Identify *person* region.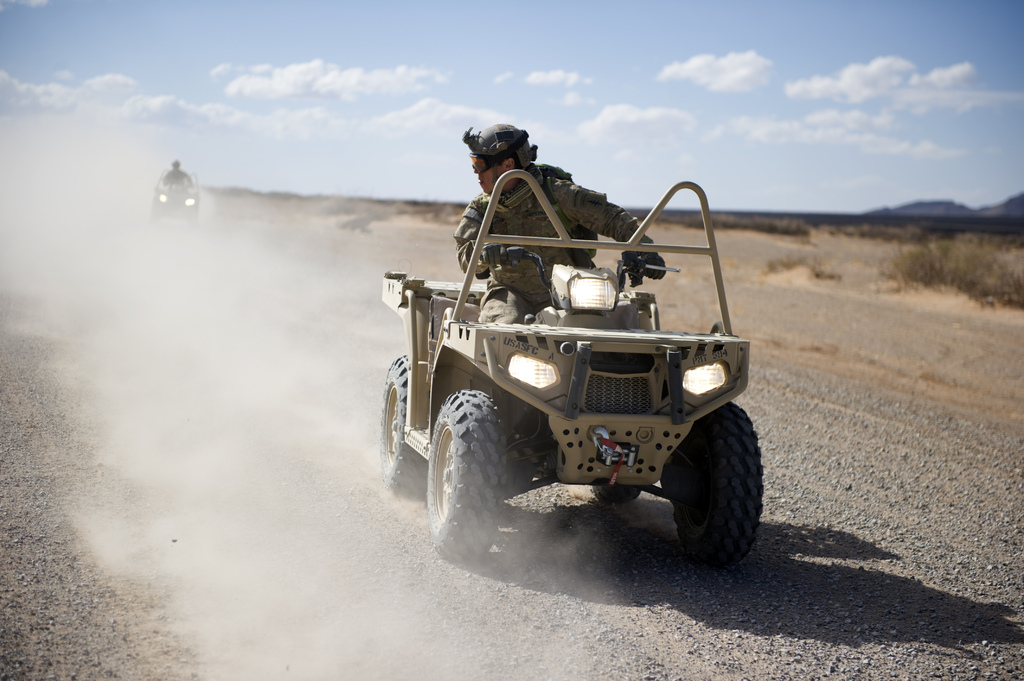
Region: {"x1": 449, "y1": 116, "x2": 674, "y2": 324}.
